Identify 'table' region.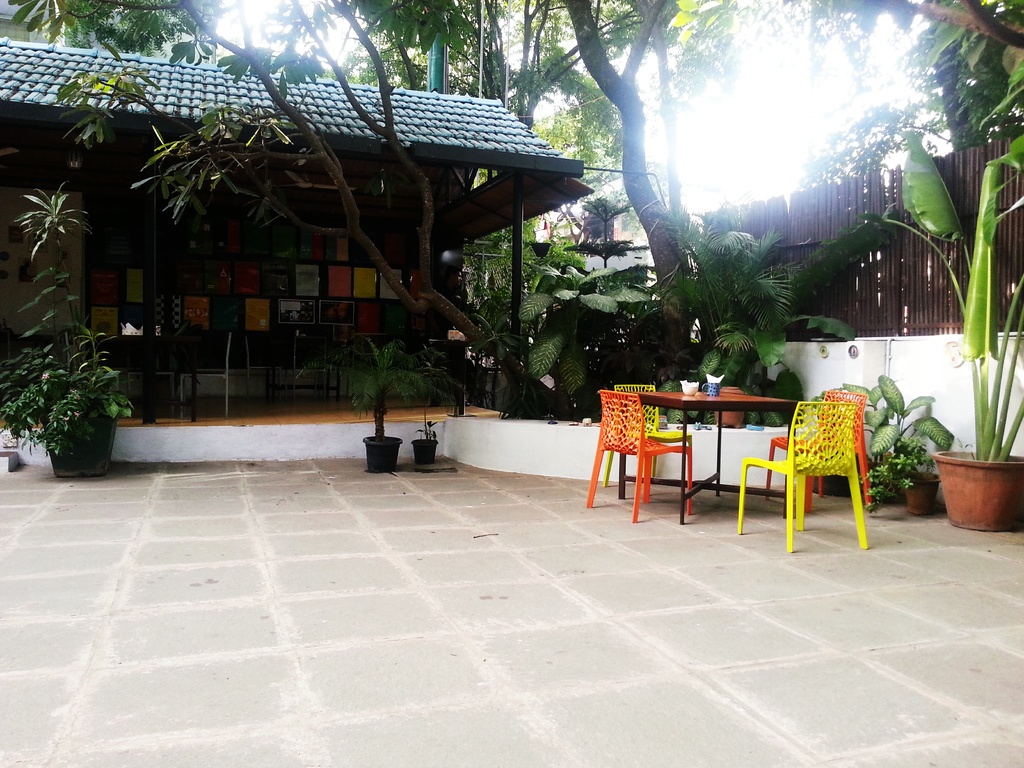
Region: [618,388,798,527].
